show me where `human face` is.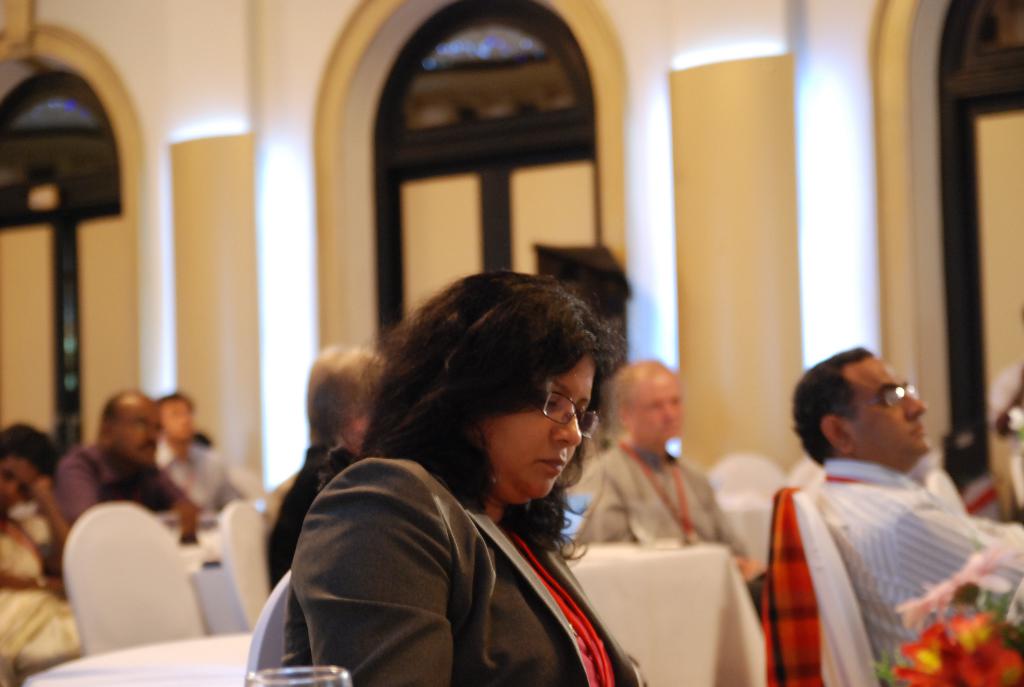
`human face` is at <box>844,354,931,454</box>.
